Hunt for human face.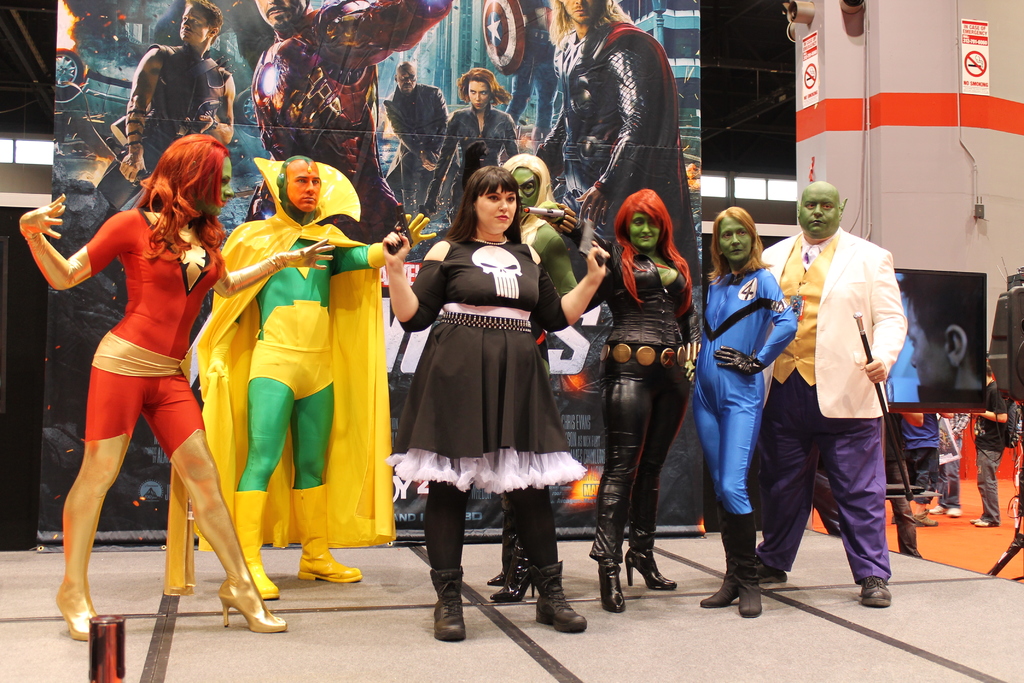
Hunted down at 220,155,230,219.
